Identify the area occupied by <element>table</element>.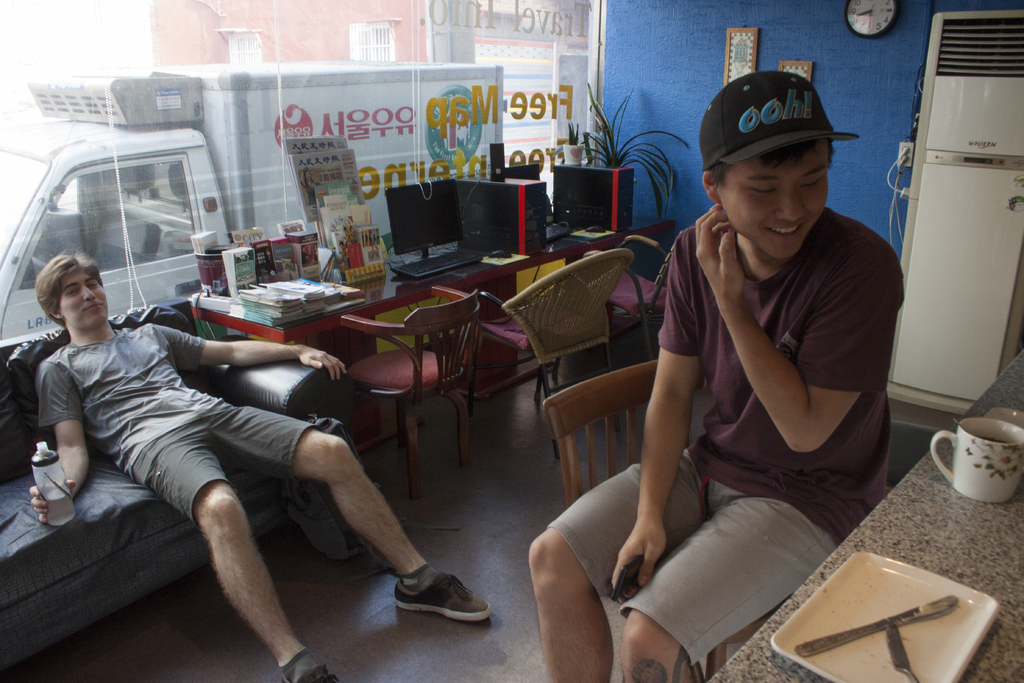
Area: <box>196,226,641,444</box>.
